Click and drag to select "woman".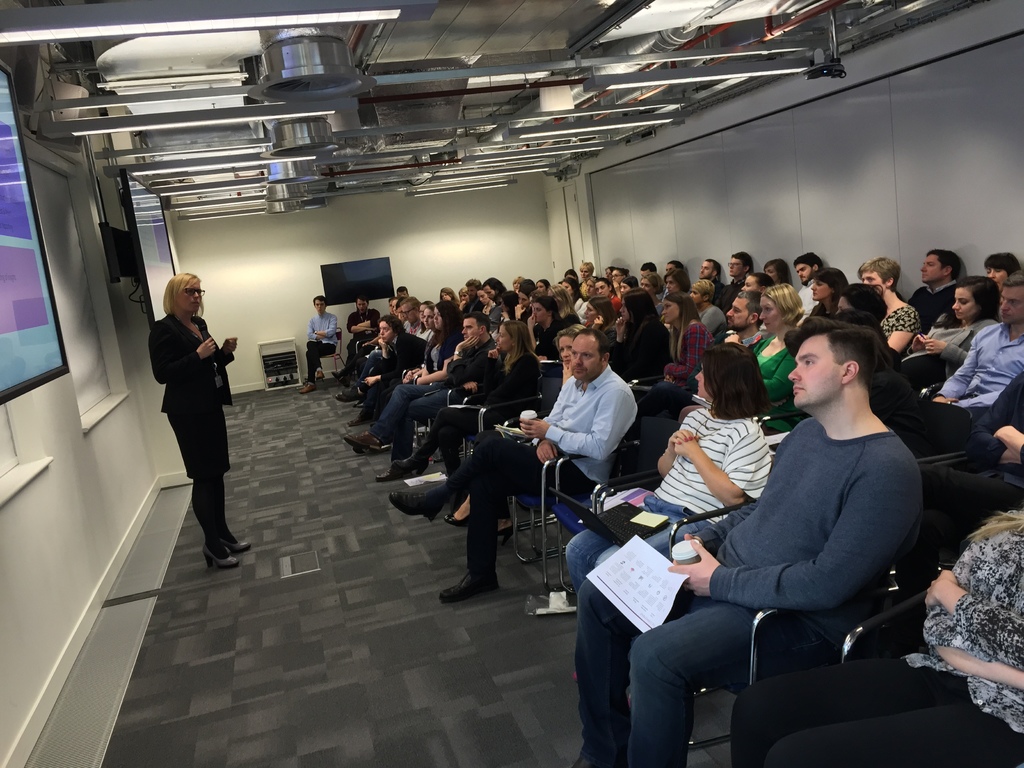
Selection: pyautogui.locateOnScreen(657, 266, 691, 296).
